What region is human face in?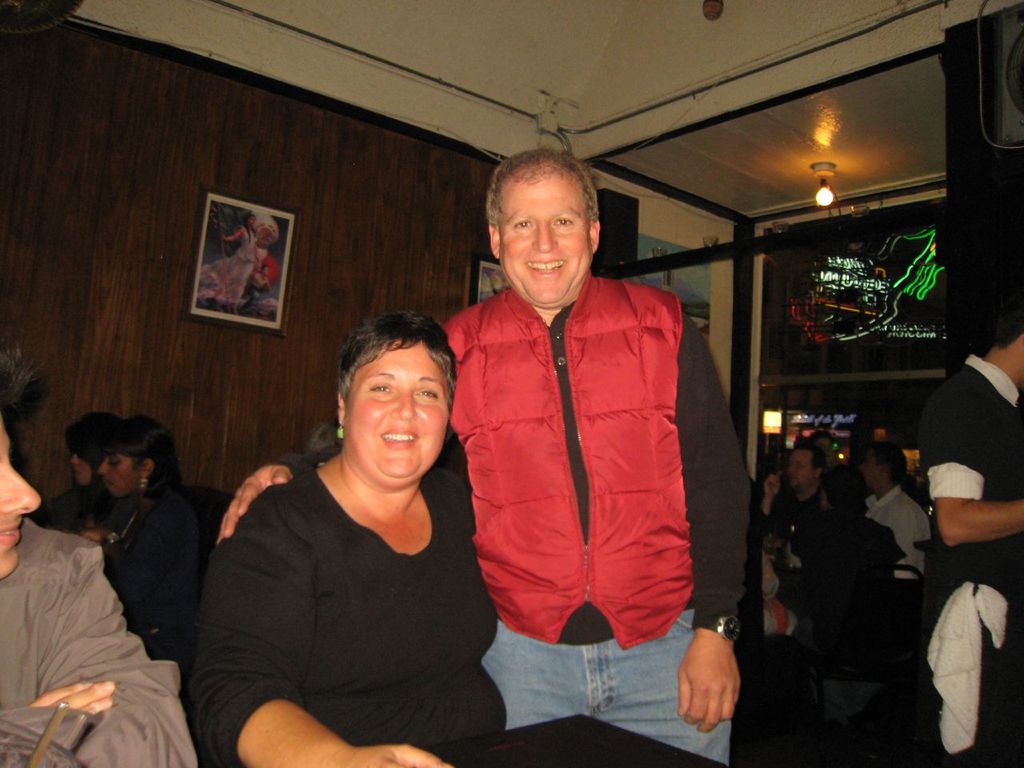
Rect(344, 341, 450, 485).
